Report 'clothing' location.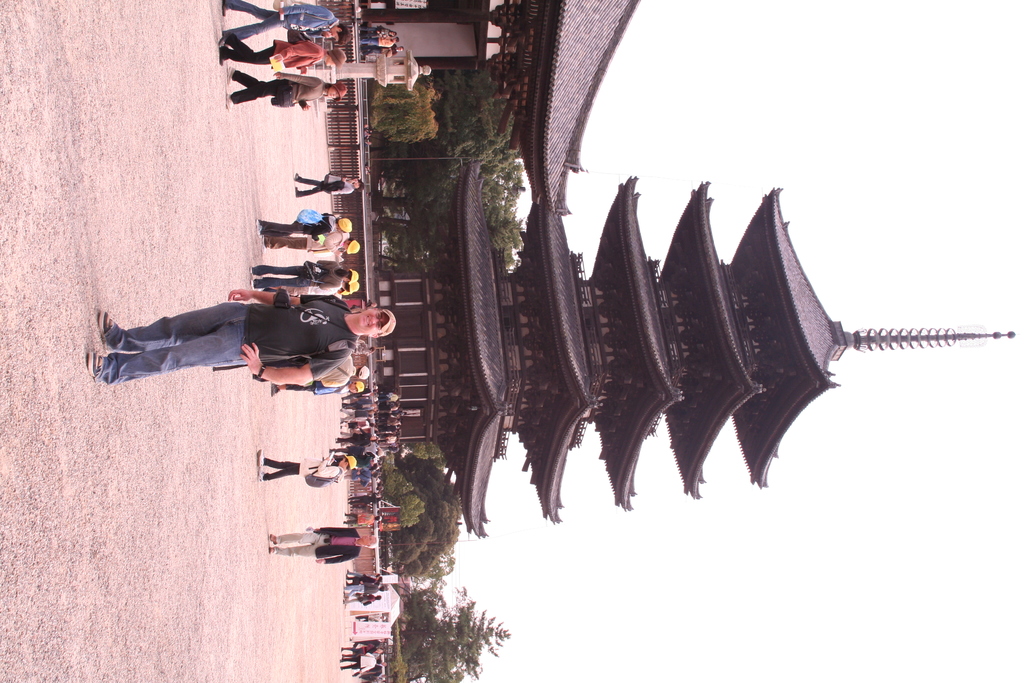
Report: 360:24:394:35.
